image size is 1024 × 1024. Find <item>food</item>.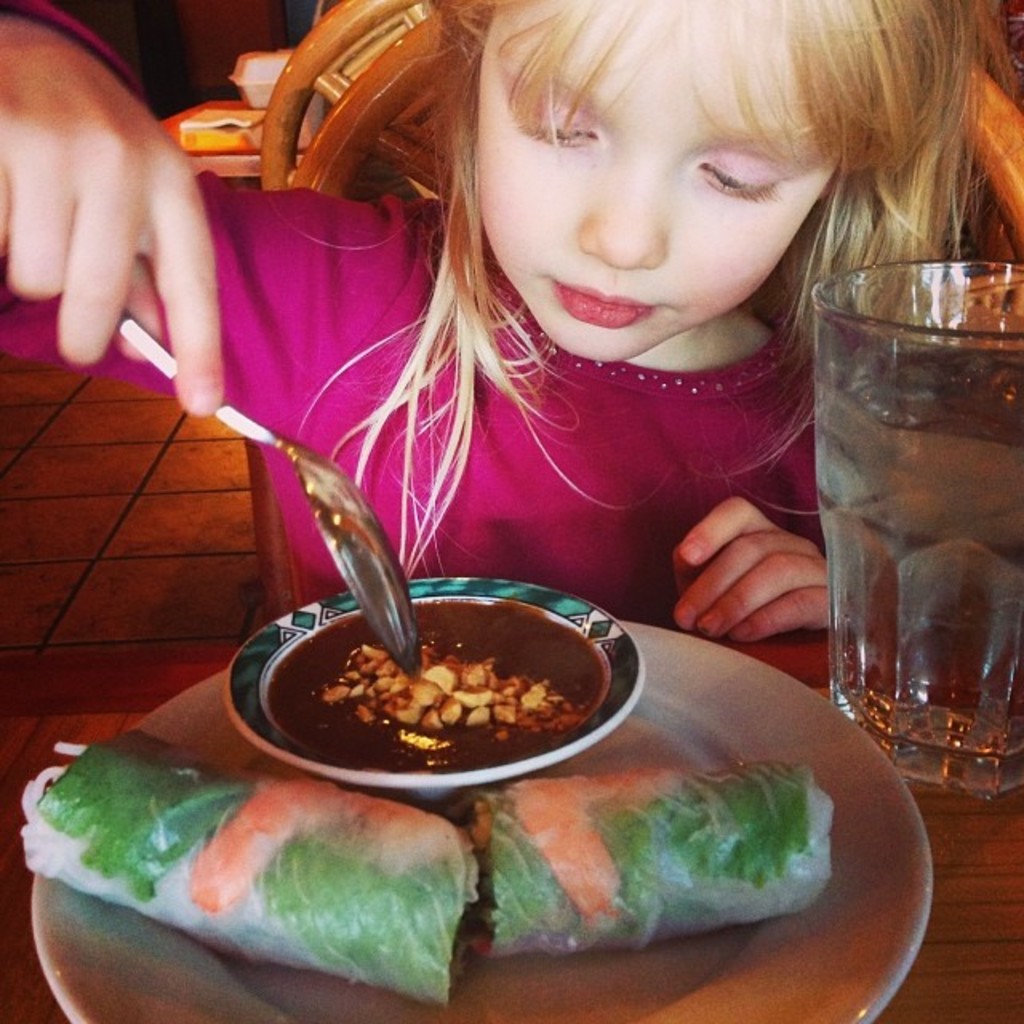
(x1=464, y1=768, x2=842, y2=954).
